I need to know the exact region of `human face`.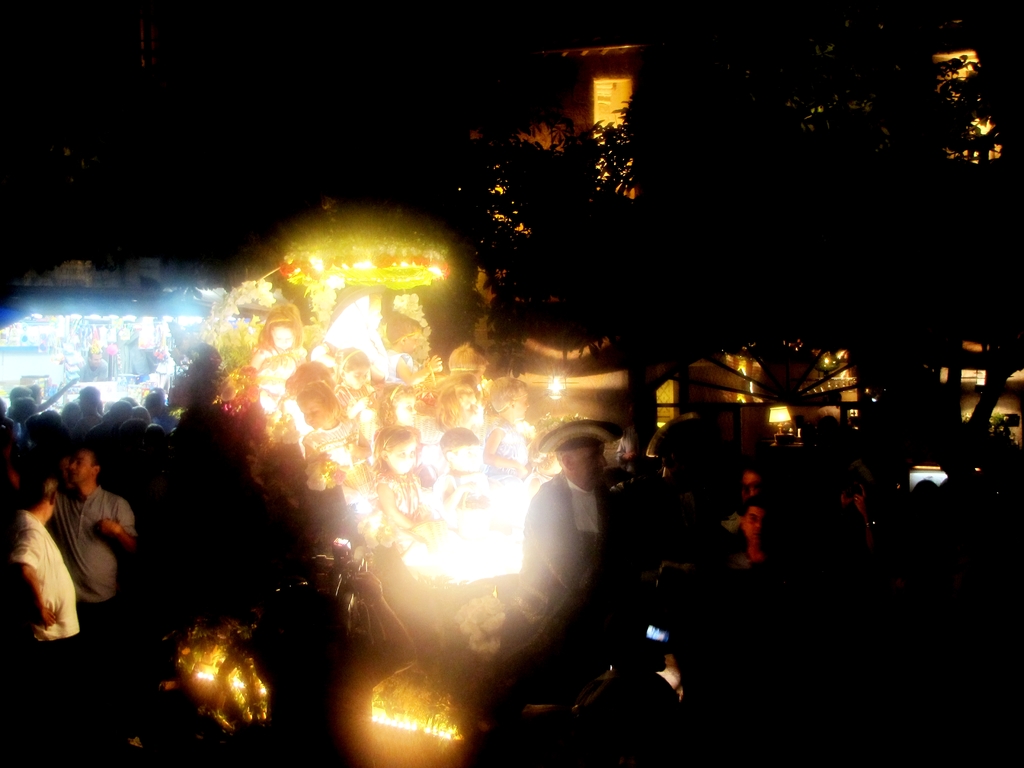
Region: BBox(64, 450, 93, 481).
